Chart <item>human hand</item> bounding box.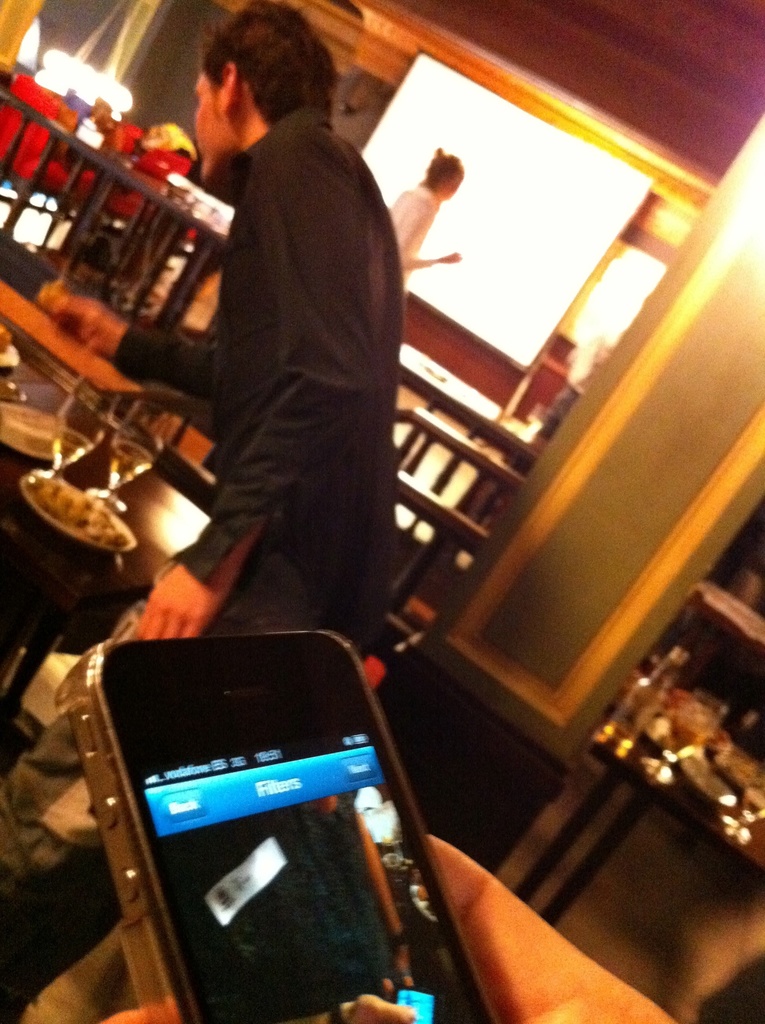
Charted: <bbox>134, 564, 241, 641</bbox>.
